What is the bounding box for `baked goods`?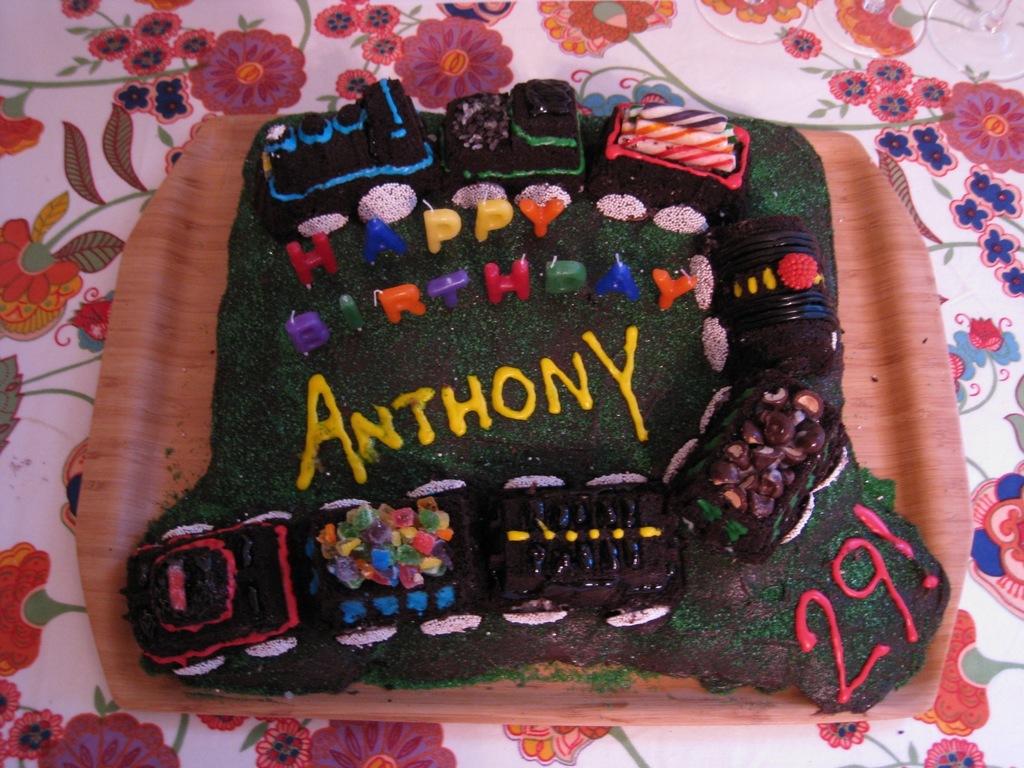
box=[117, 78, 953, 715].
